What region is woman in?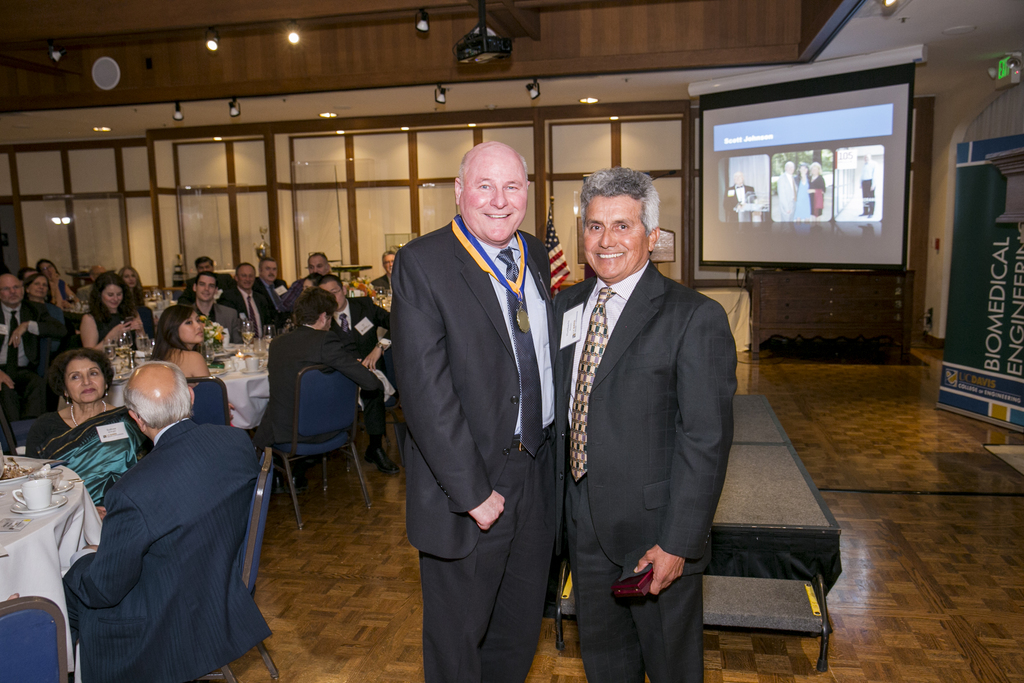
[left=78, top=272, right=149, bottom=354].
